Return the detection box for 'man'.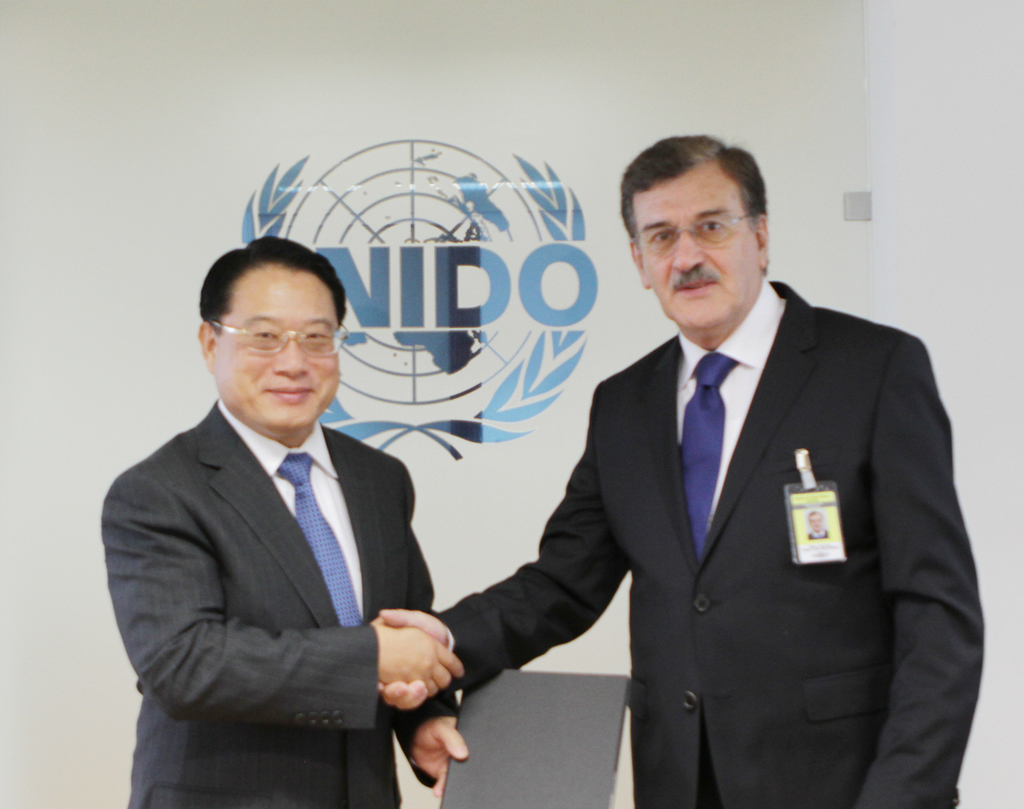
x1=364 y1=136 x2=996 y2=808.
